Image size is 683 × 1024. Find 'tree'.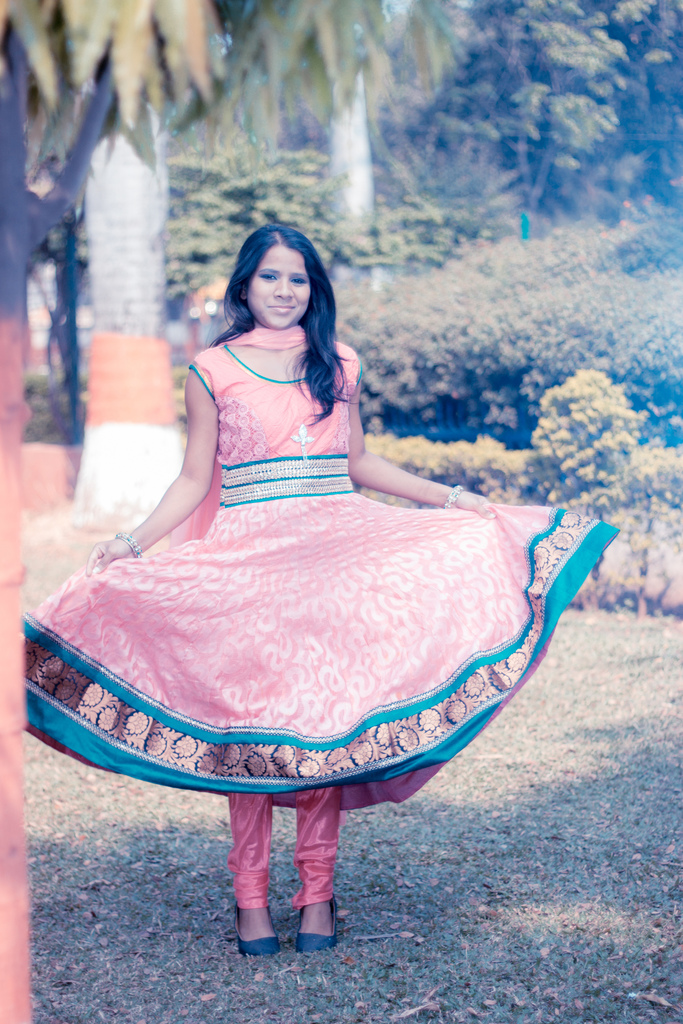
(53,0,236,545).
